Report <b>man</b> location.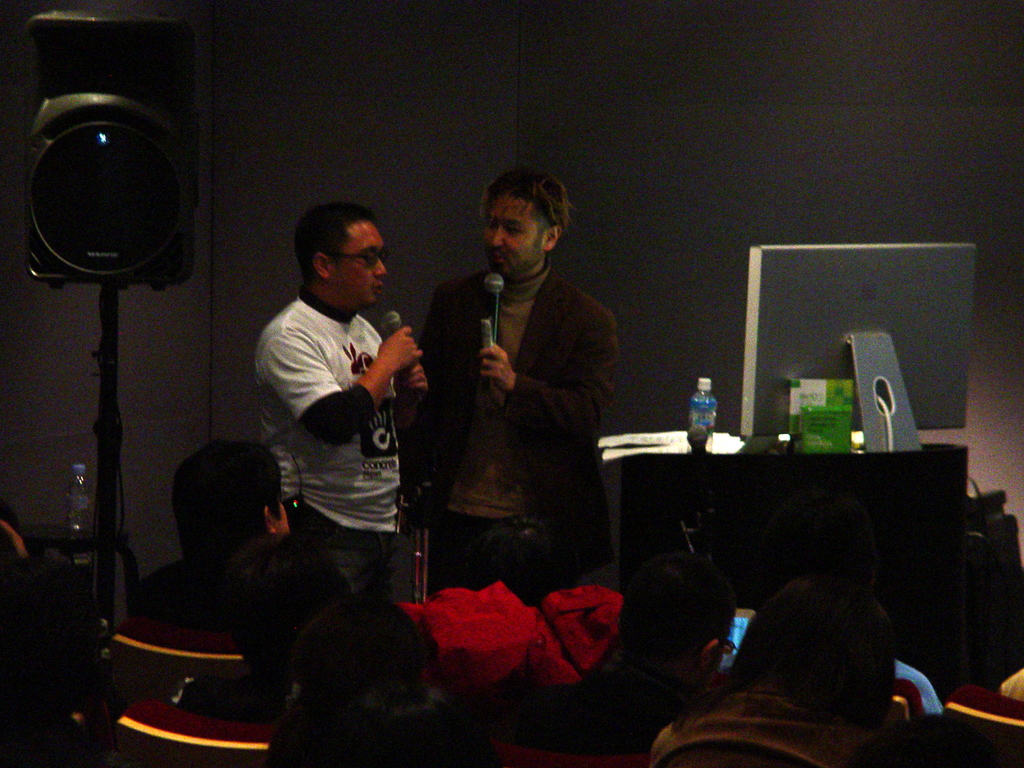
Report: (left=250, top=198, right=424, bottom=646).
